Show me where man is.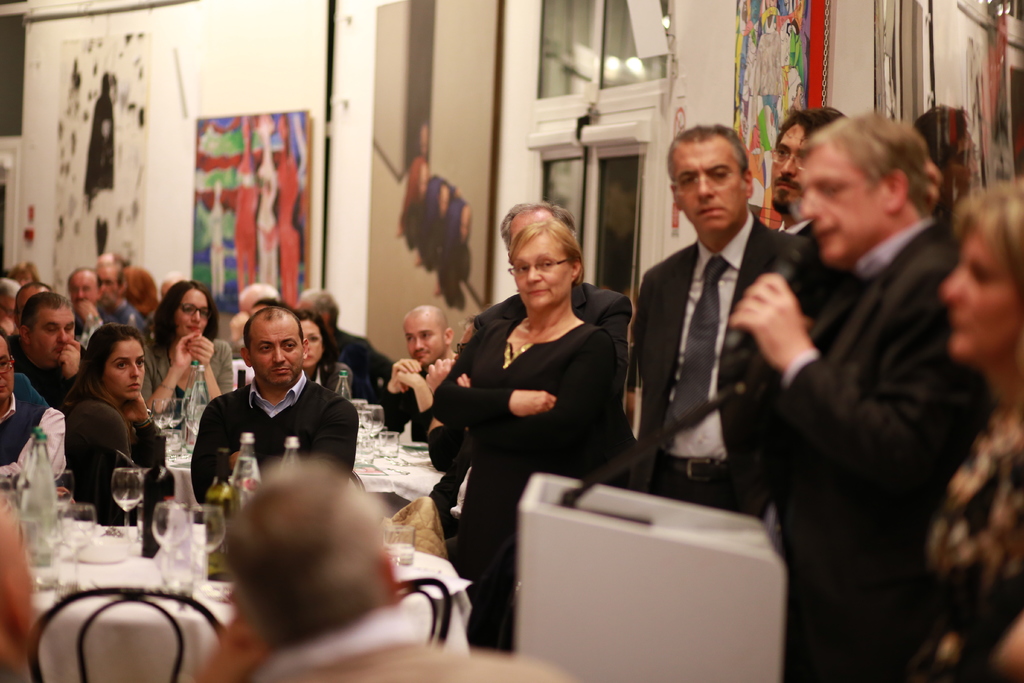
man is at x1=99 y1=263 x2=145 y2=342.
